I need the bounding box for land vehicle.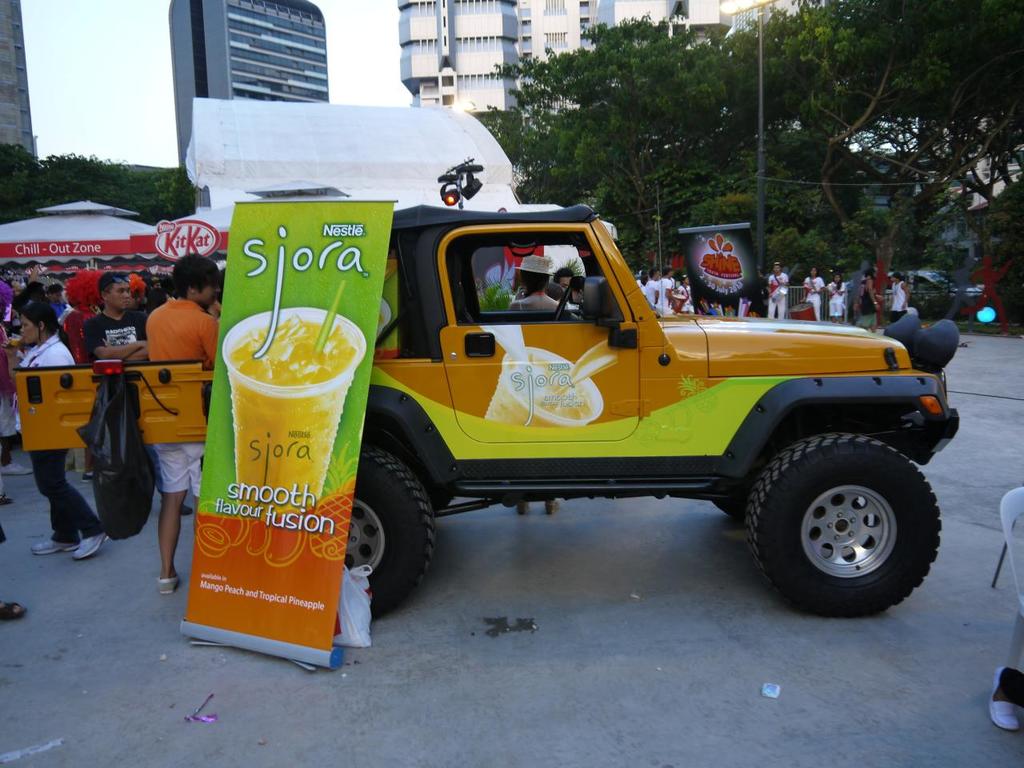
Here it is: 881:269:984:315.
